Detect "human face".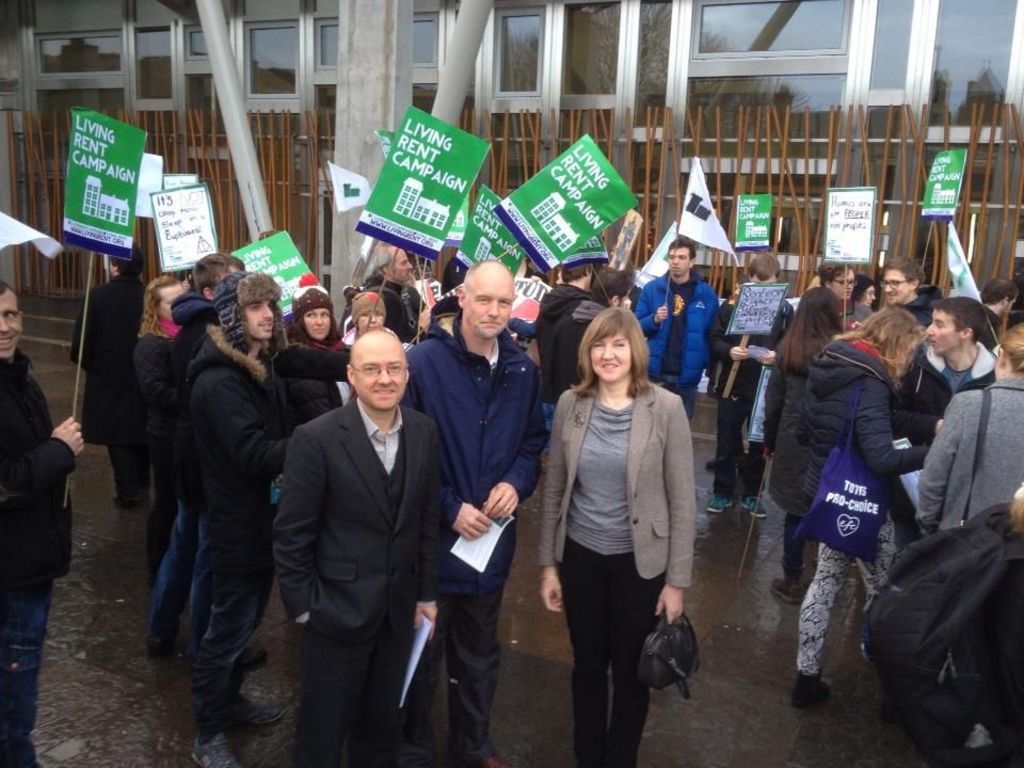
Detected at 923, 307, 963, 354.
